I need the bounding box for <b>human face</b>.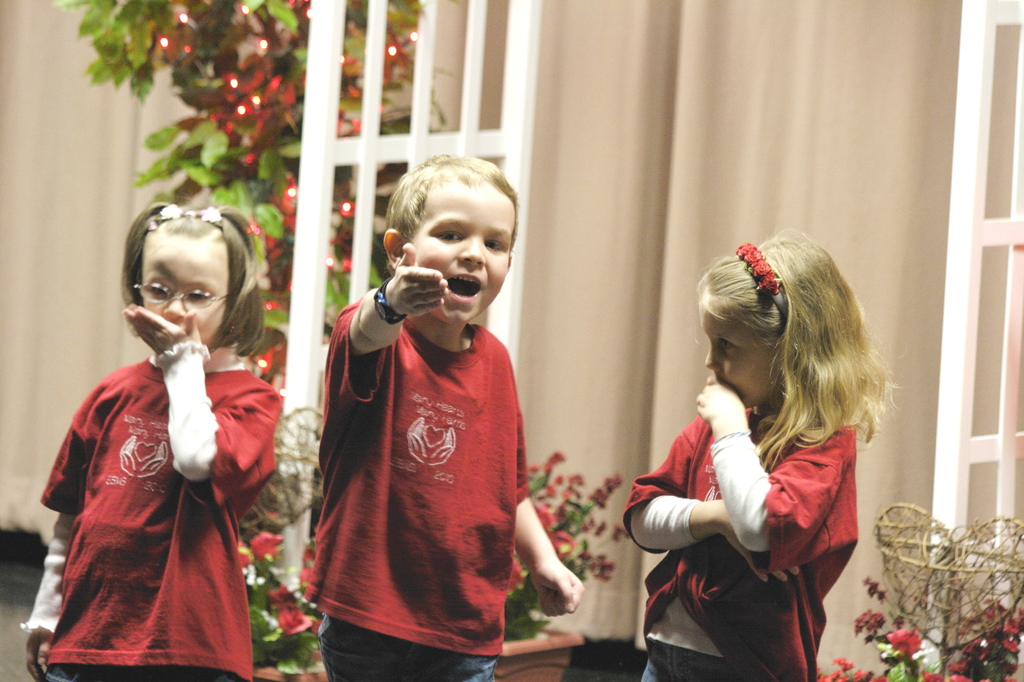
Here it is: bbox=(140, 231, 230, 343).
